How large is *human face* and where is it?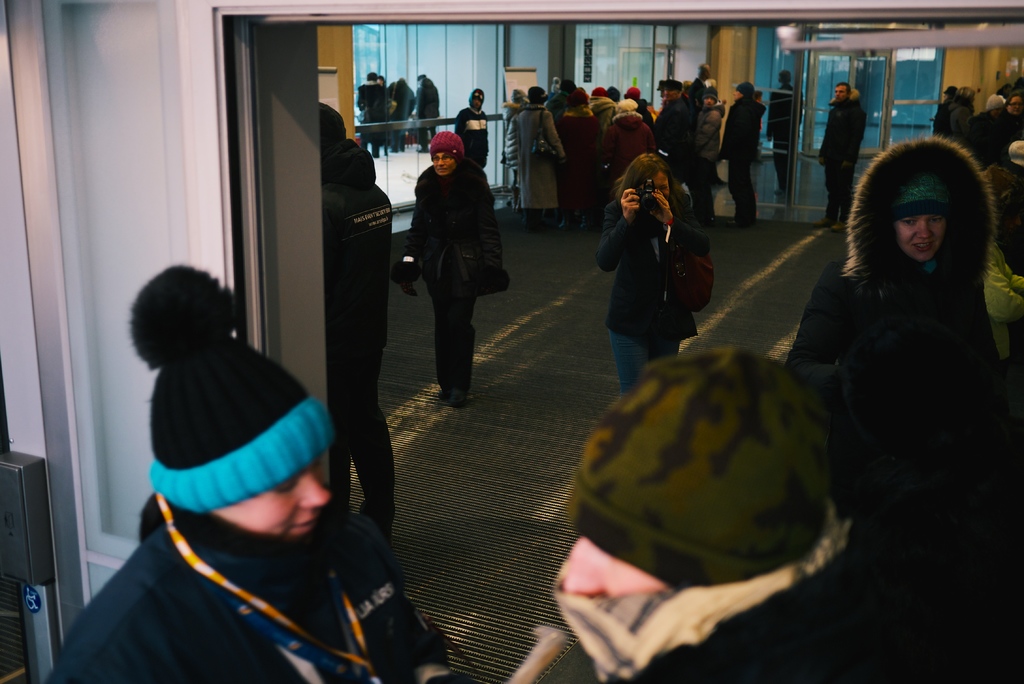
Bounding box: bbox=(435, 152, 456, 175).
